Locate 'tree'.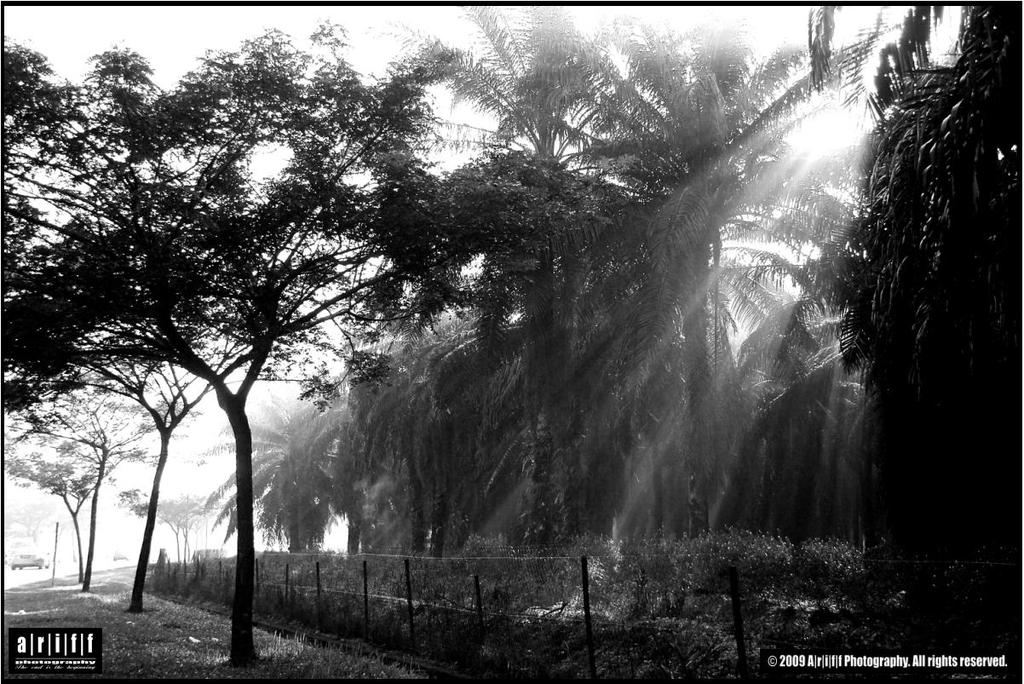
Bounding box: box(718, 165, 879, 567).
